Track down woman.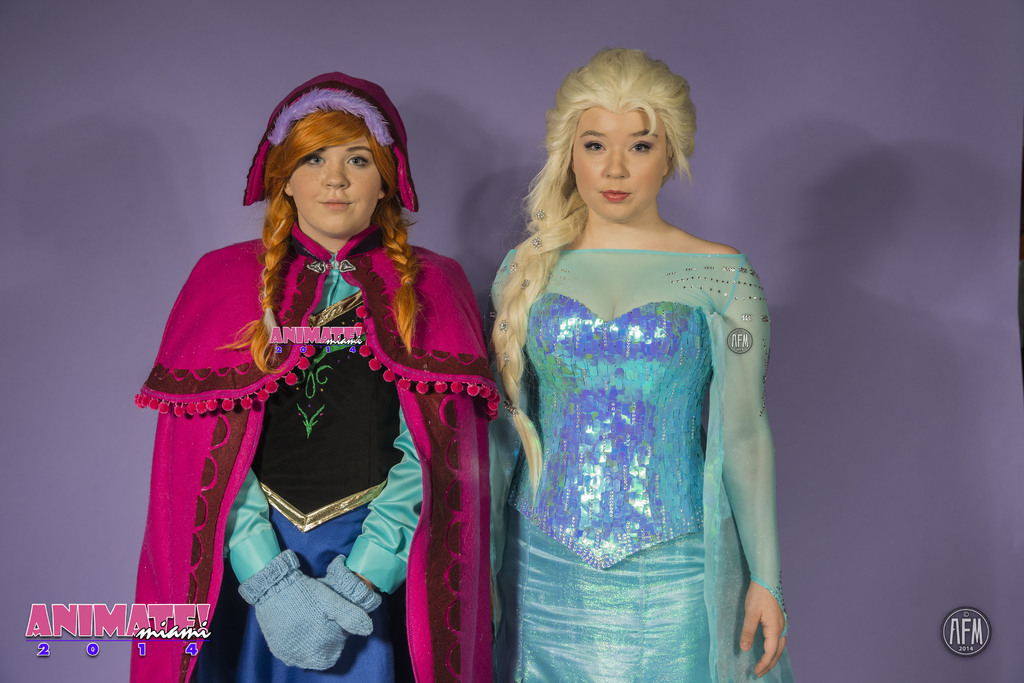
Tracked to box(131, 74, 509, 682).
